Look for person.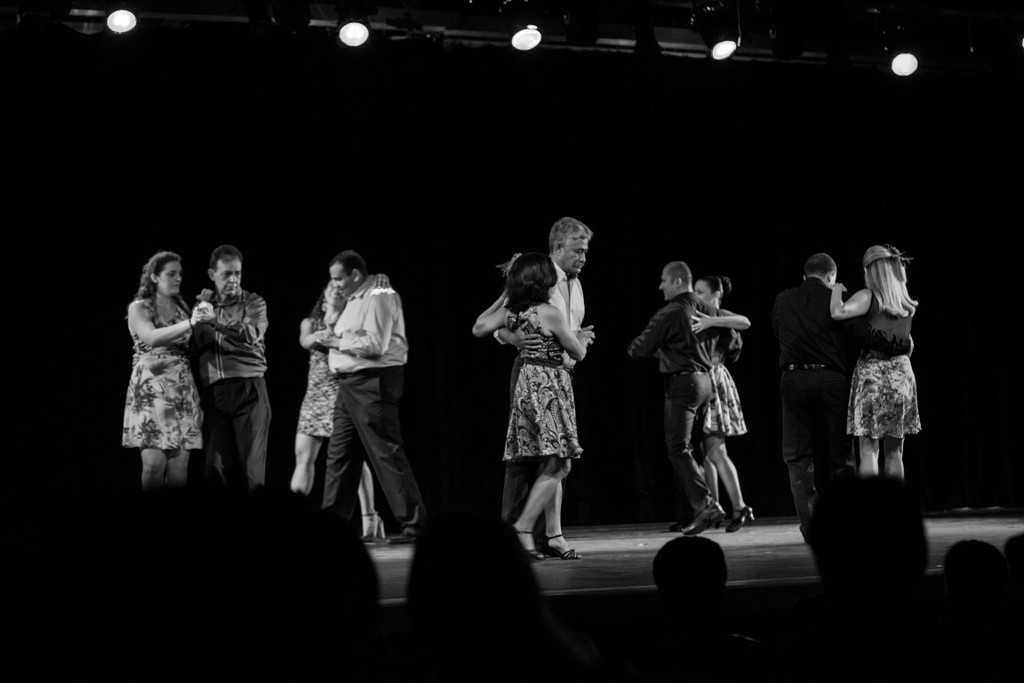
Found: l=496, t=213, r=591, b=552.
